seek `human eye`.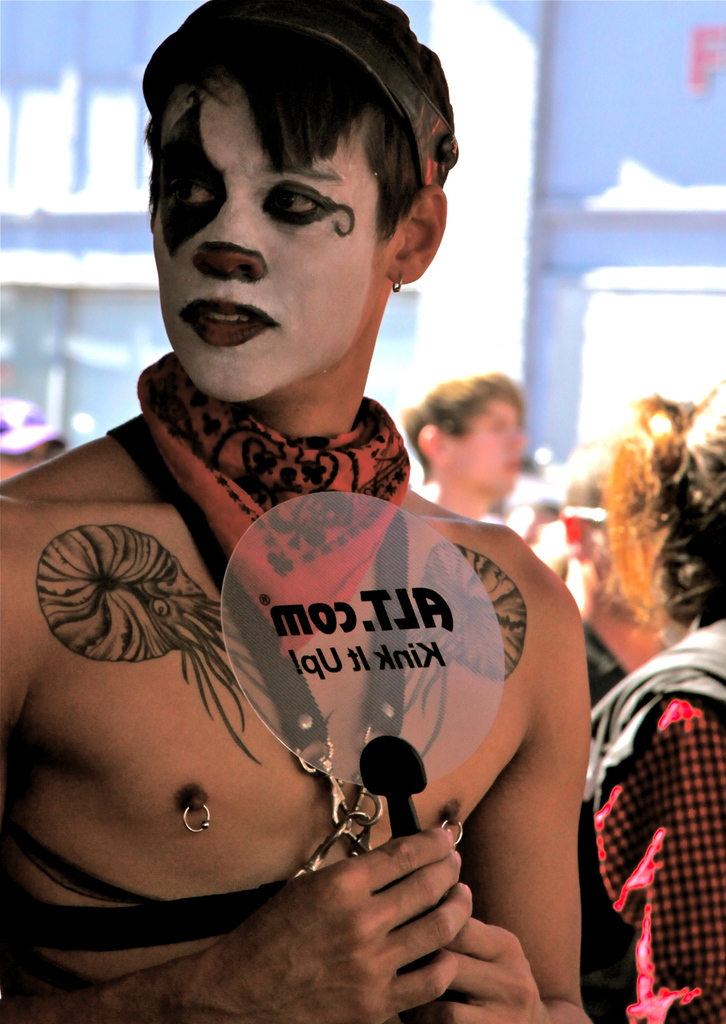
bbox=(163, 175, 219, 211).
